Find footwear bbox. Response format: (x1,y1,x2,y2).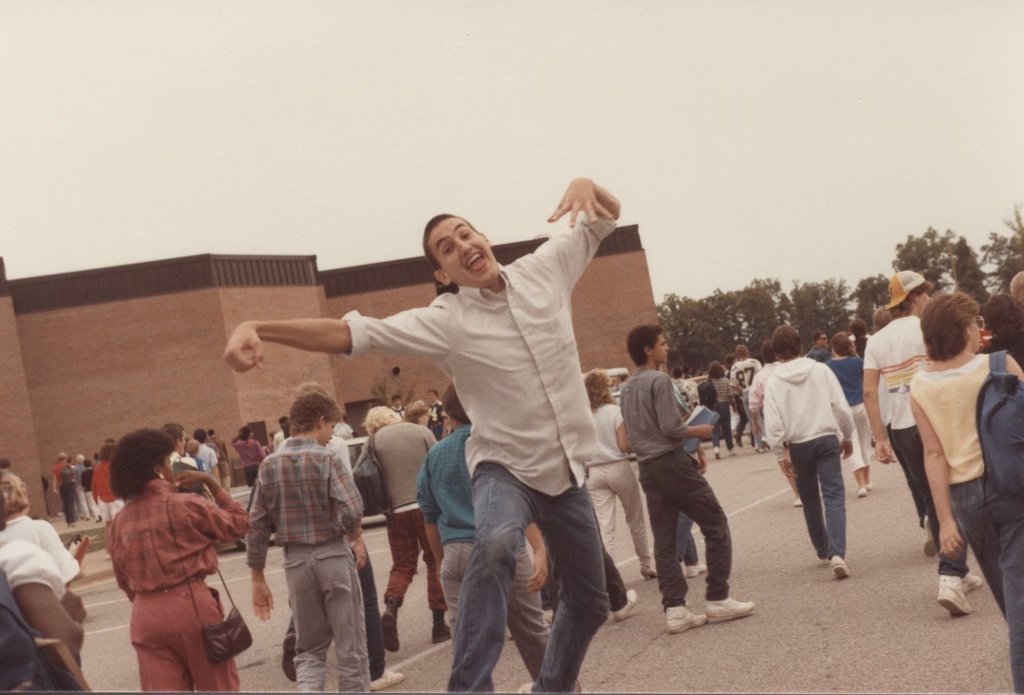
(373,666,401,685).
